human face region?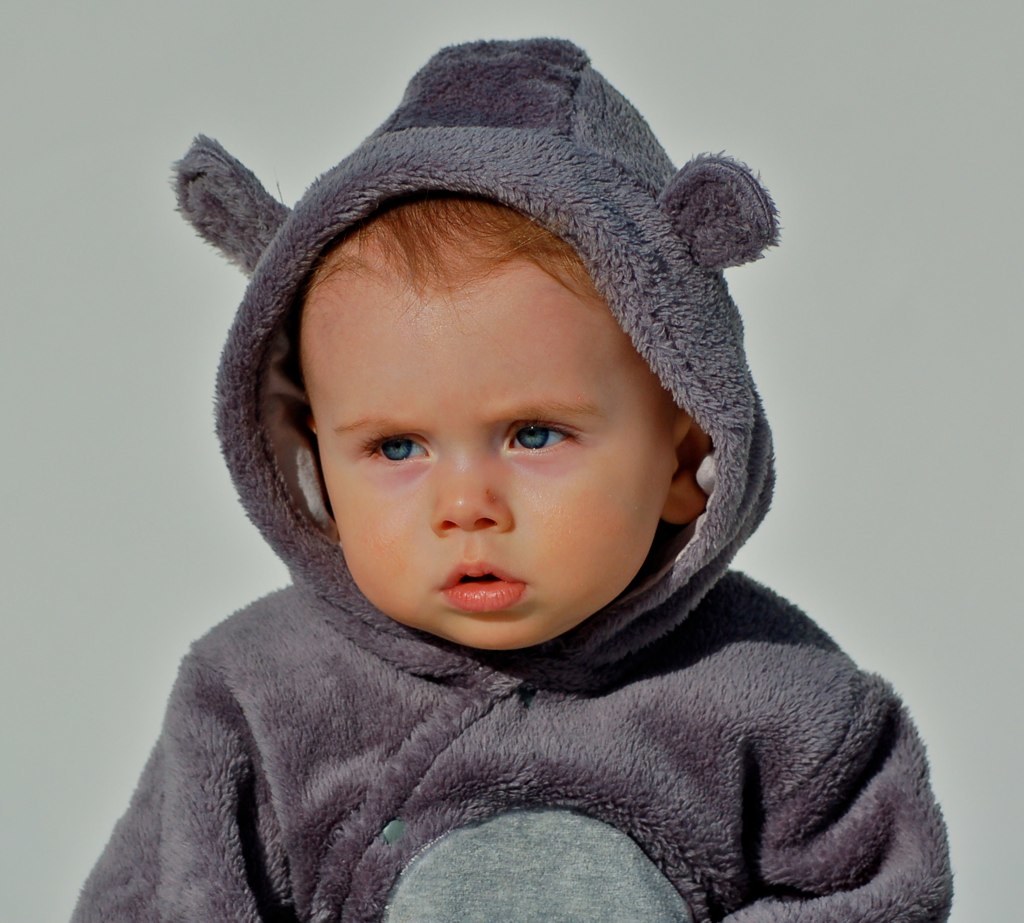
303,243,664,652
